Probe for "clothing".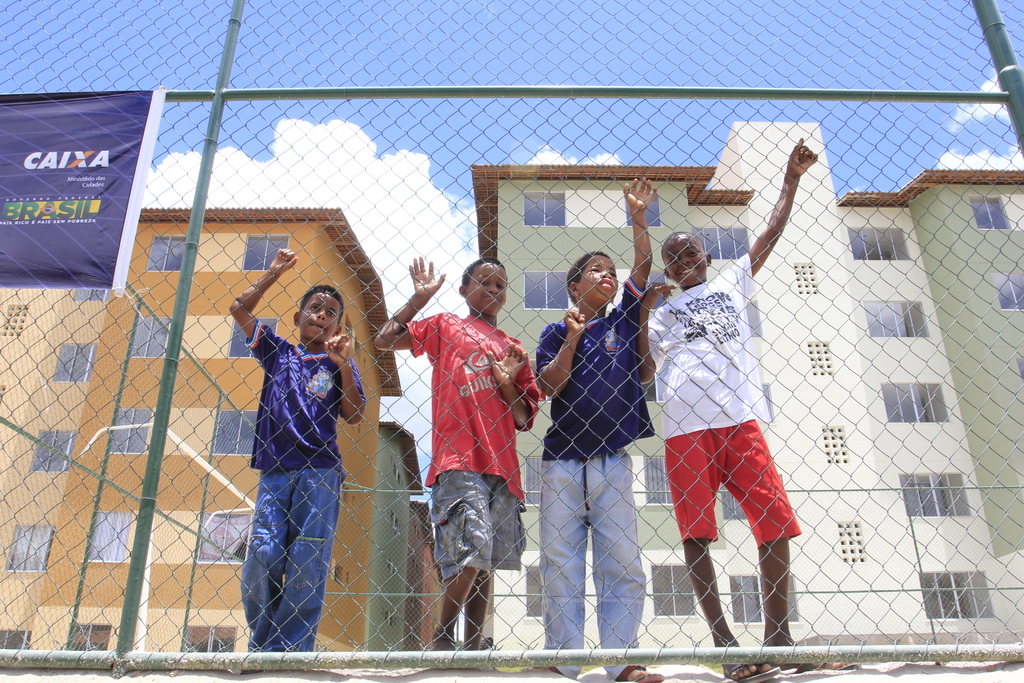
Probe result: x1=388 y1=319 x2=548 y2=572.
